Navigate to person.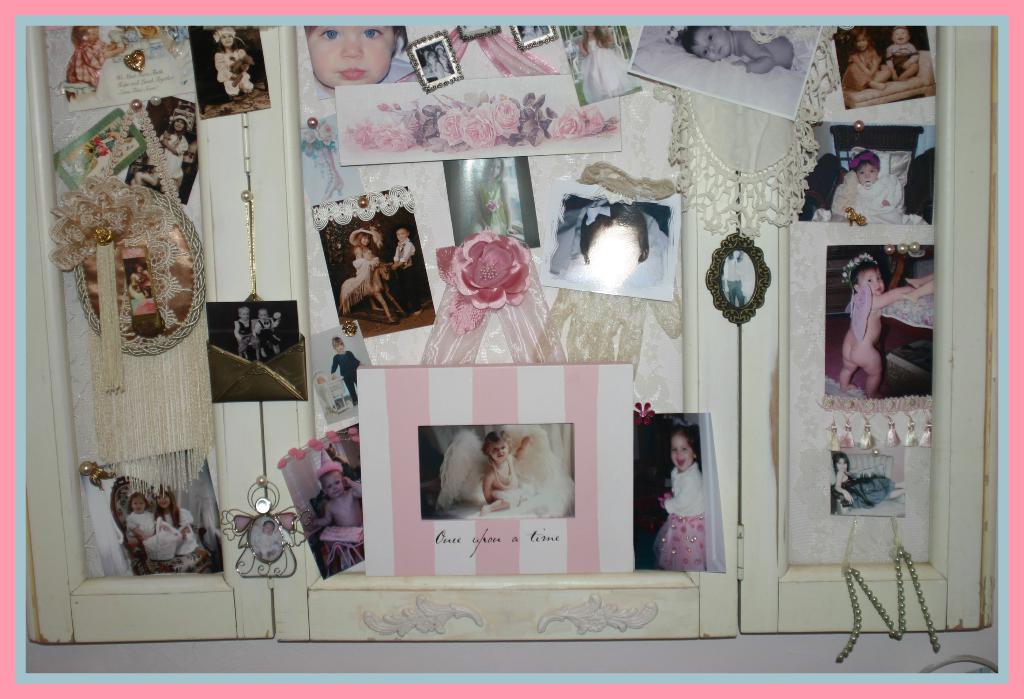
Navigation target: detection(305, 25, 401, 86).
